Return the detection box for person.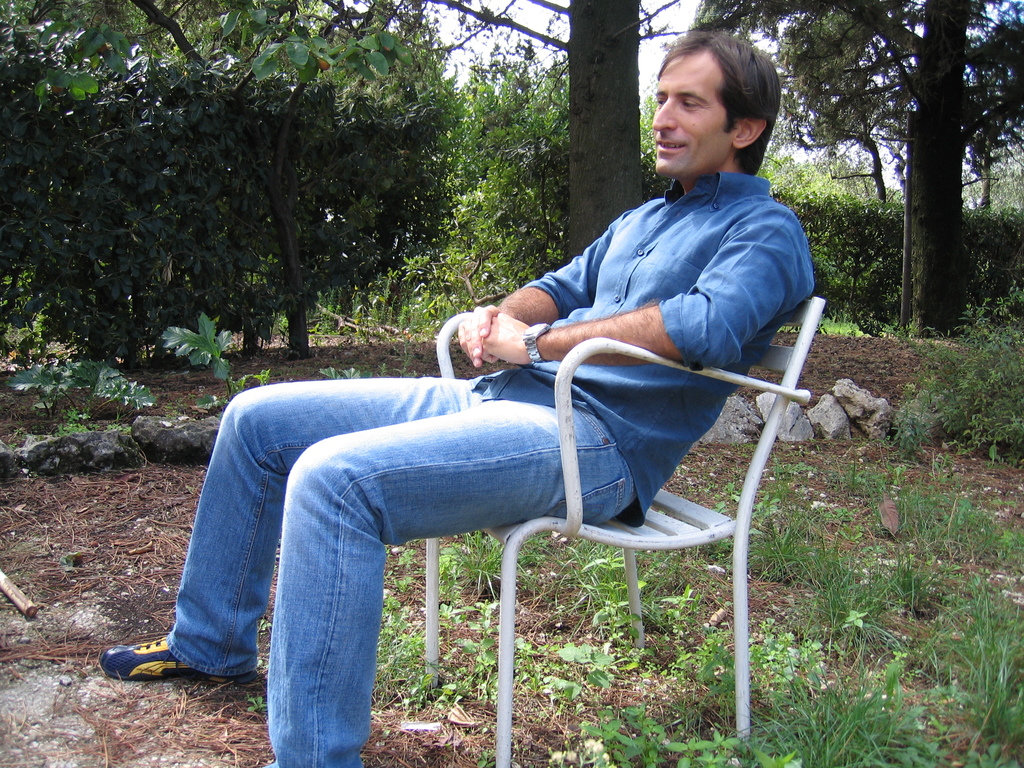
99, 24, 815, 767.
